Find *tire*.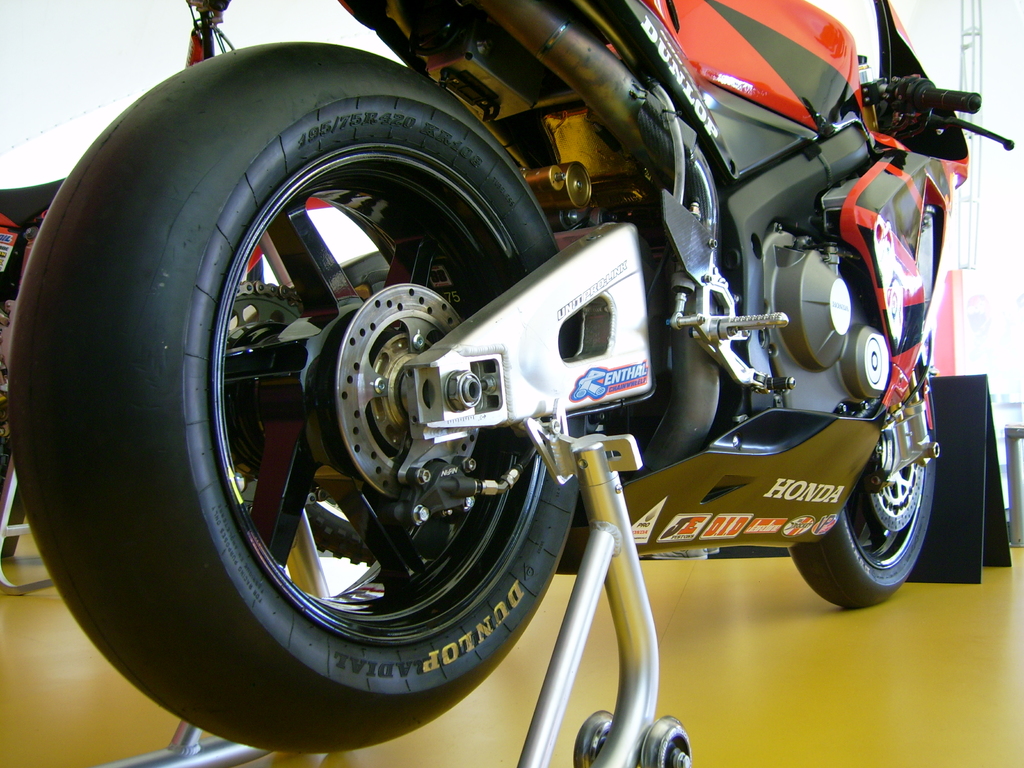
BBox(642, 717, 692, 767).
